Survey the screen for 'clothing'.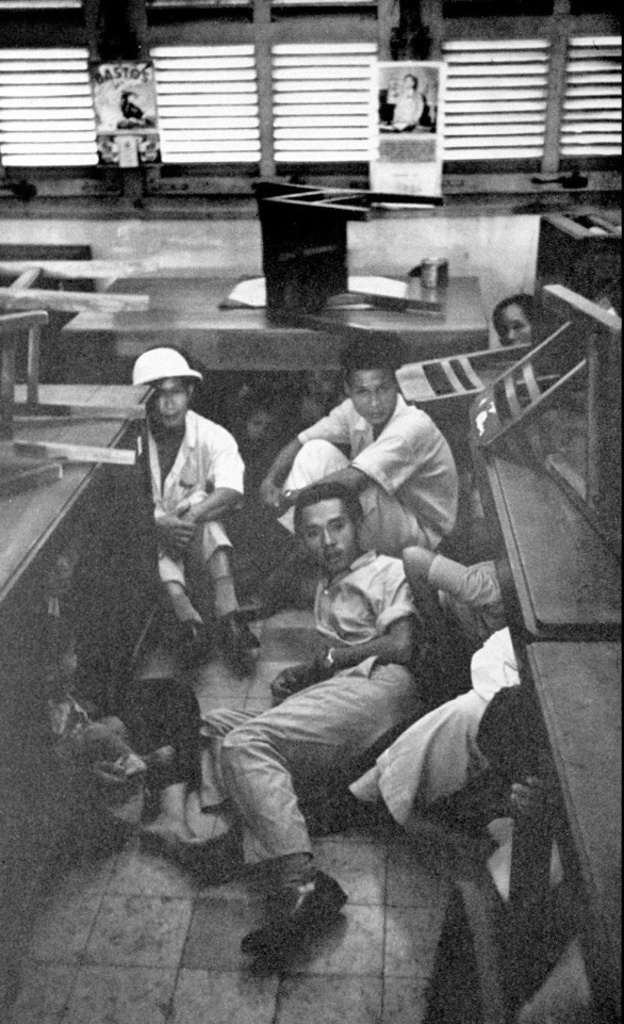
Survey found: [x1=260, y1=396, x2=492, y2=583].
